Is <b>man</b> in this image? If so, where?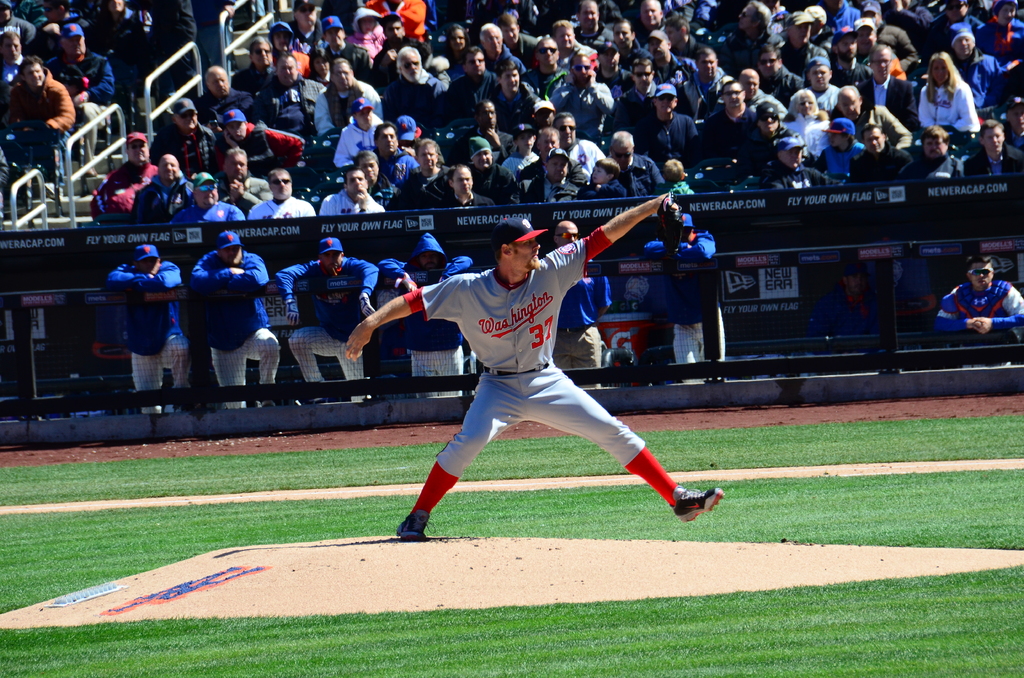
Yes, at (left=99, top=242, right=187, bottom=414).
